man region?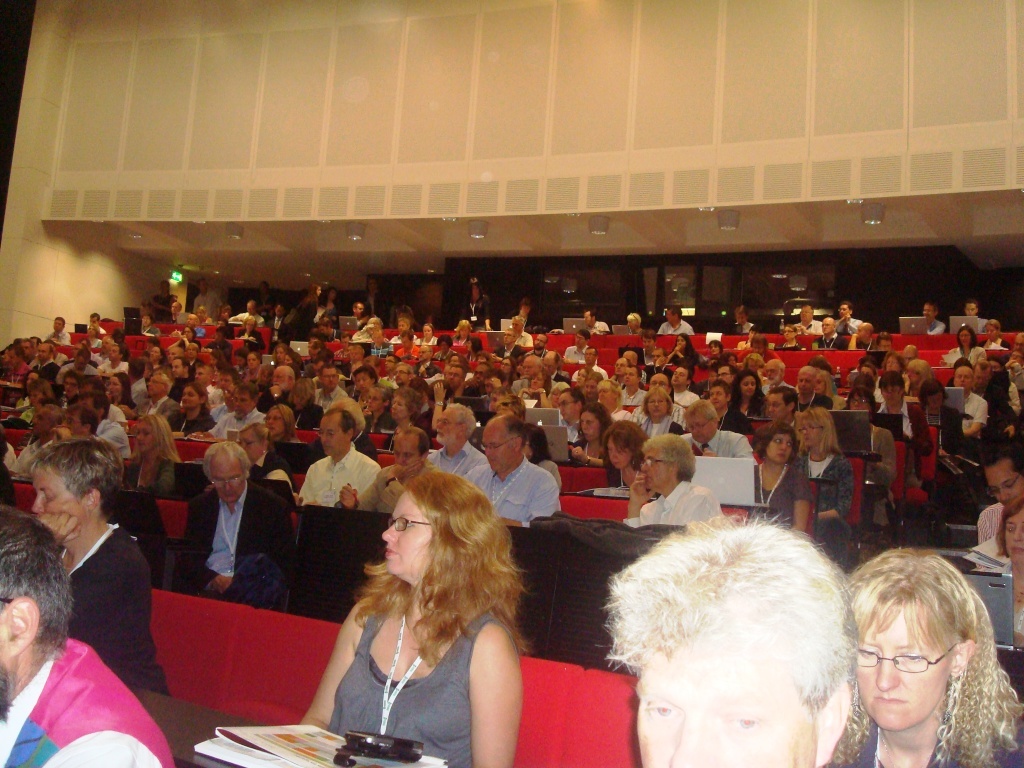
(left=669, top=362, right=693, bottom=397)
